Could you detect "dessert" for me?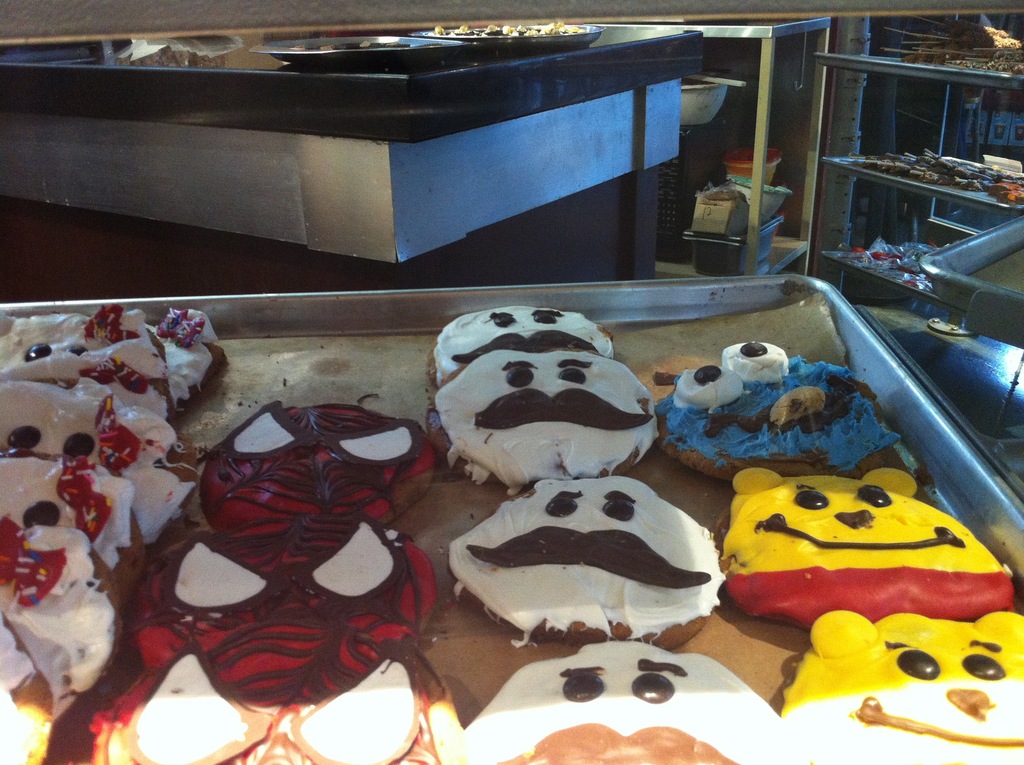
Detection result: bbox=(127, 508, 443, 700).
